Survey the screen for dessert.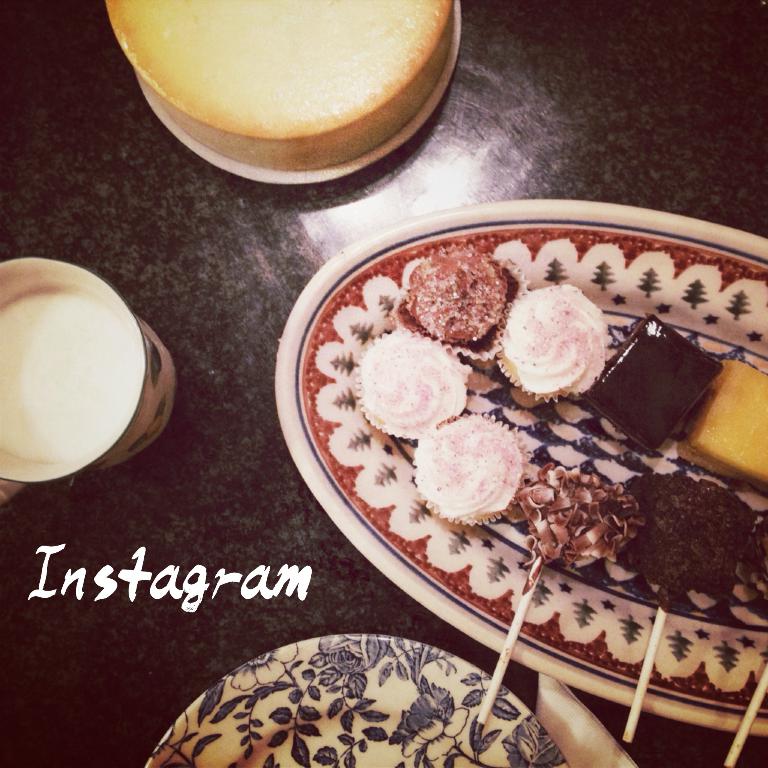
Survey found: 104, 0, 458, 173.
